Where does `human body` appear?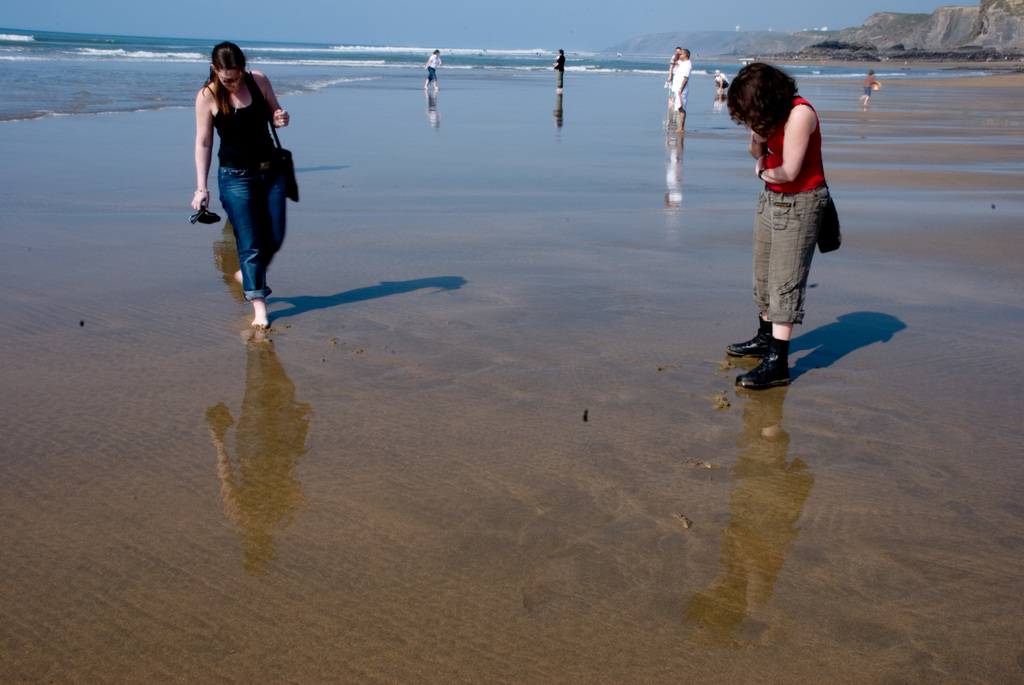
Appears at <bbox>859, 74, 872, 104</bbox>.
